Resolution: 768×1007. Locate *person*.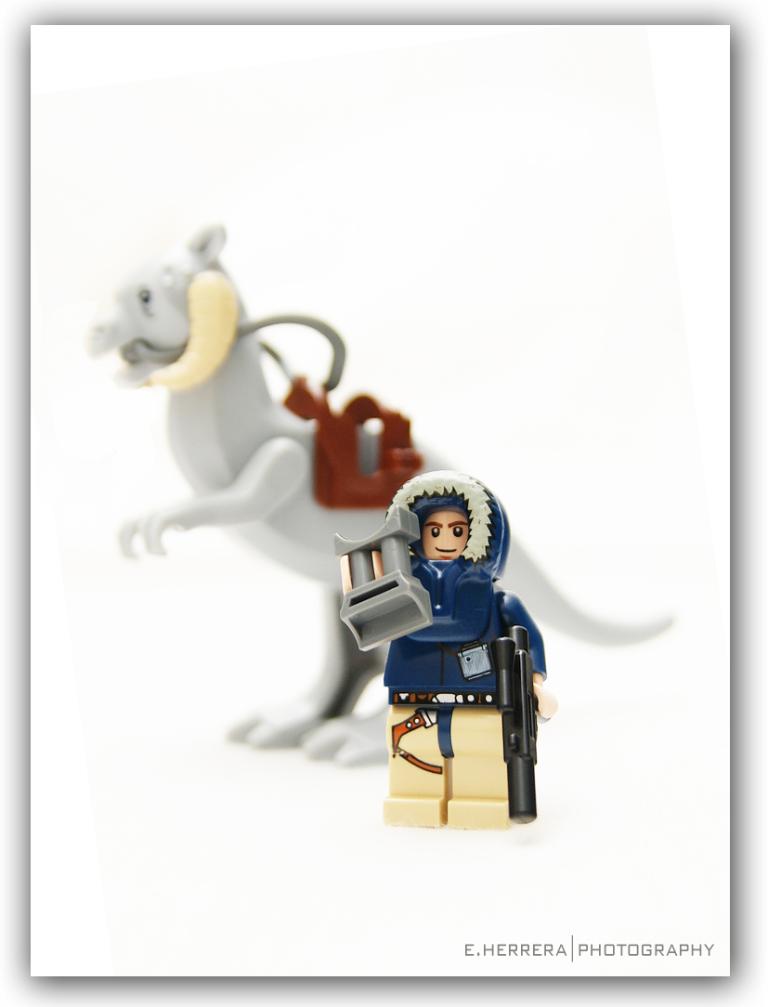
l=383, t=471, r=560, b=830.
